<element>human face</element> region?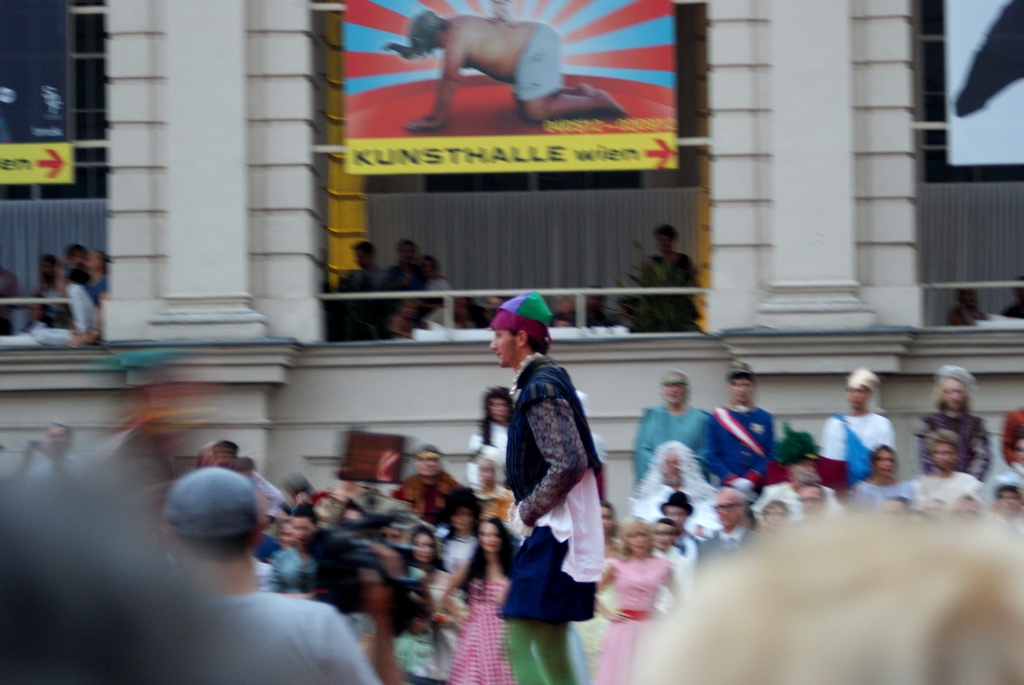
left=800, top=485, right=820, bottom=518
